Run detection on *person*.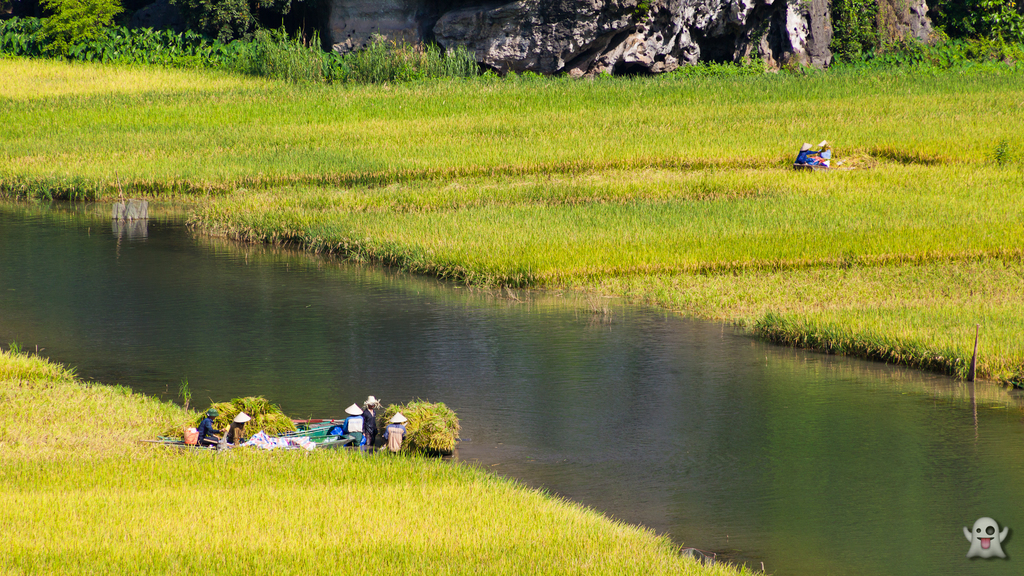
Result: bbox=[359, 394, 385, 443].
